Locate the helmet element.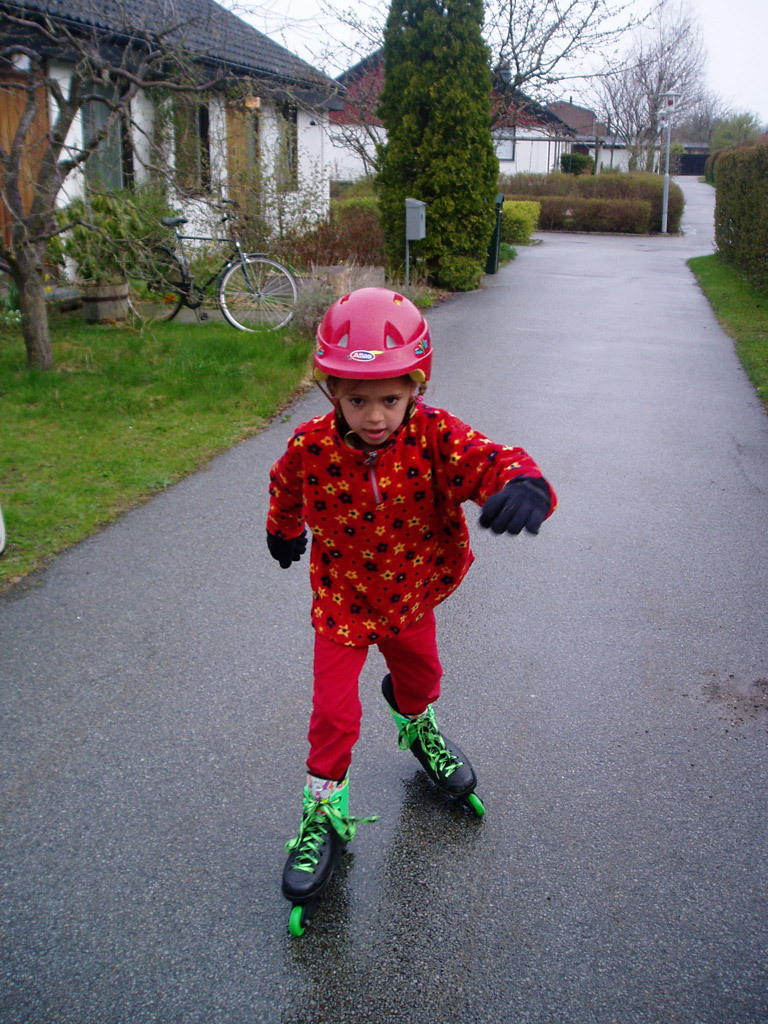
Element bbox: (x1=314, y1=284, x2=431, y2=443).
